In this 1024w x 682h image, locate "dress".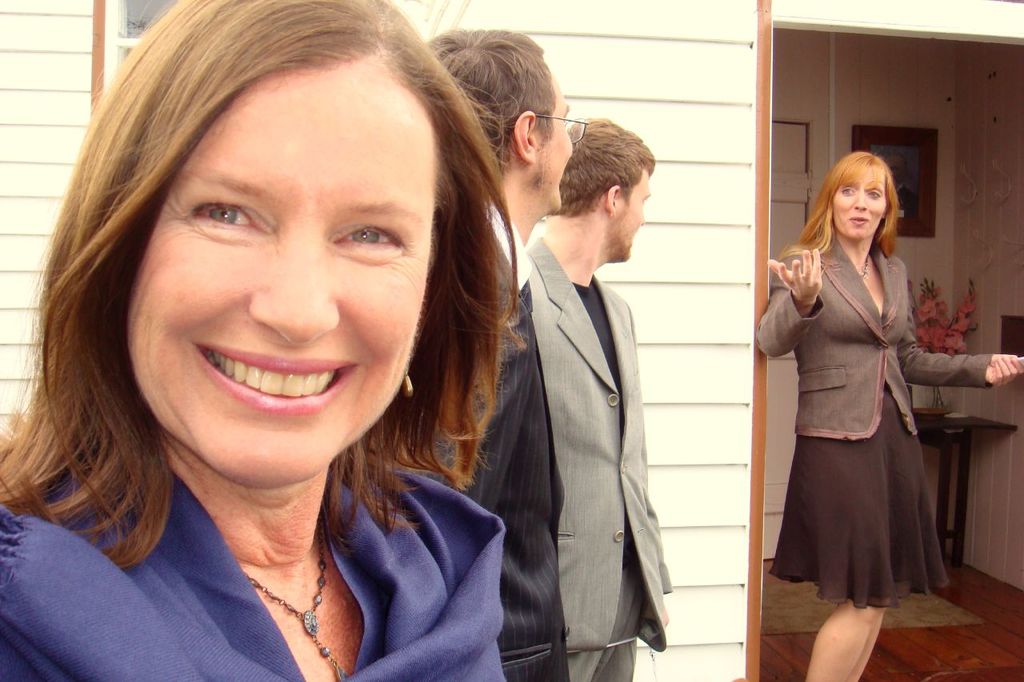
Bounding box: (x1=770, y1=379, x2=945, y2=609).
